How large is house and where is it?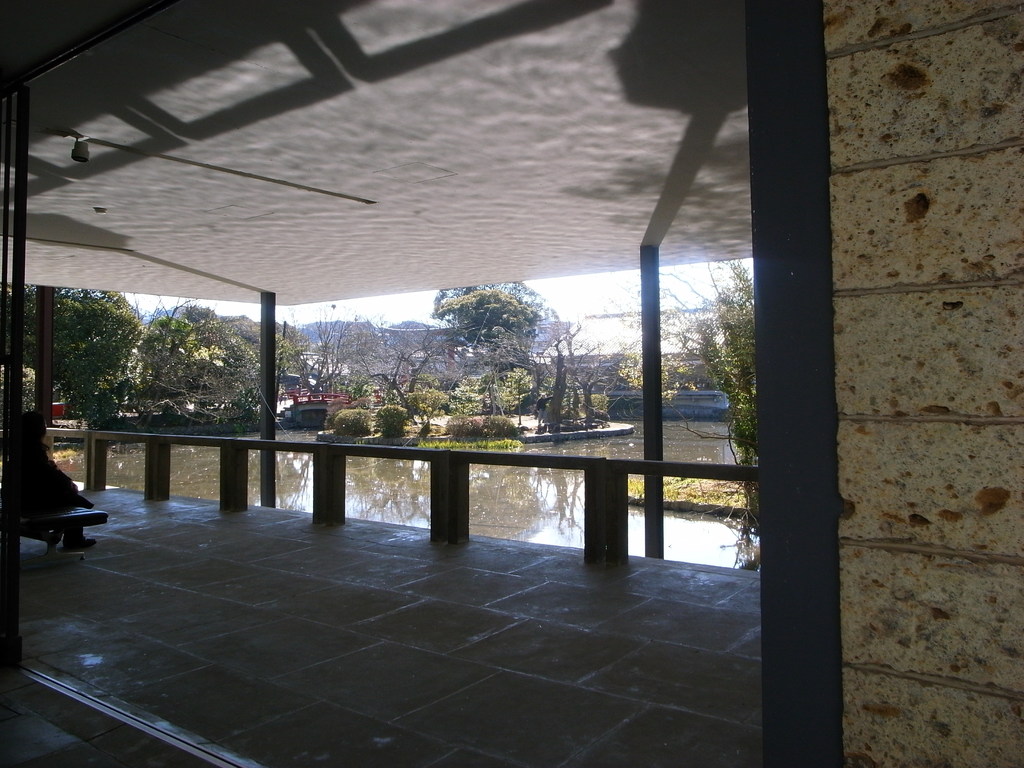
Bounding box: (0, 0, 1023, 766).
